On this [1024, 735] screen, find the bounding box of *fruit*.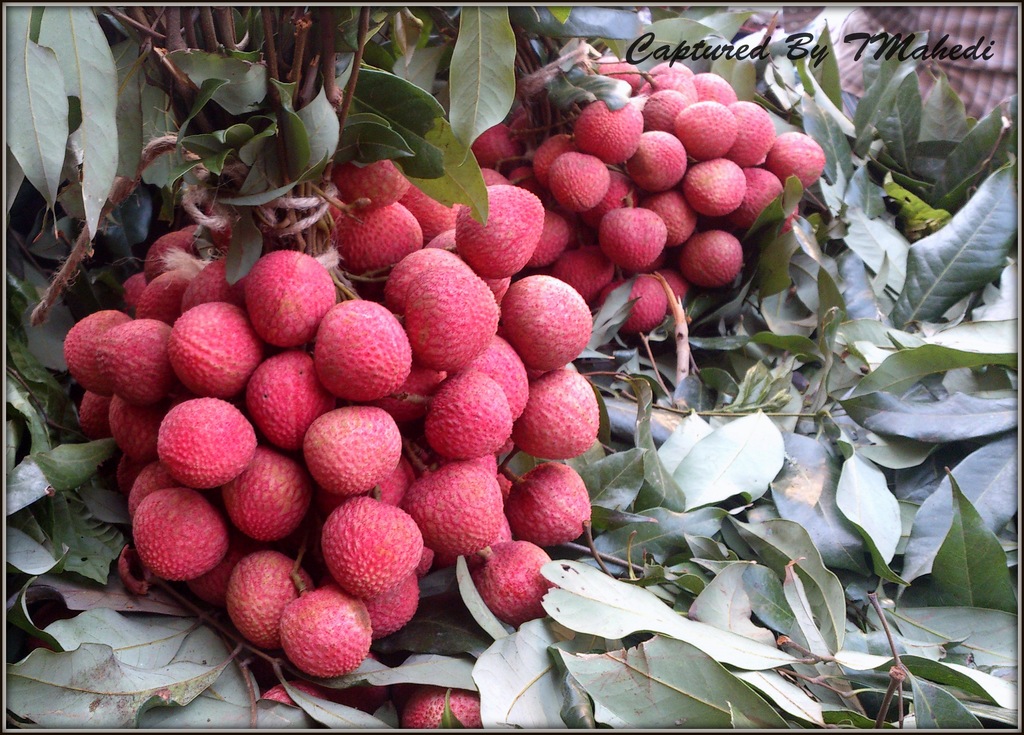
Bounding box: Rect(404, 688, 480, 729).
